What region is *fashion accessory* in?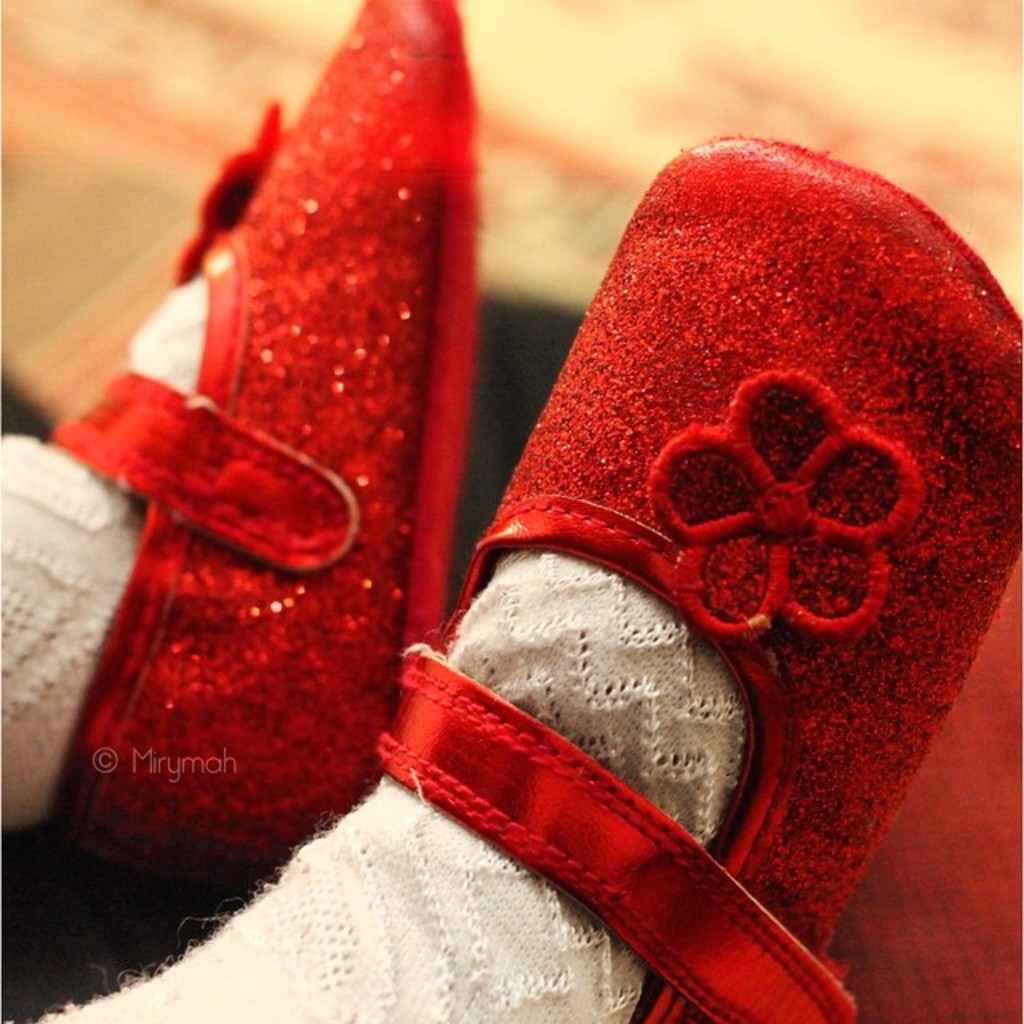
{"x1": 370, "y1": 133, "x2": 1022, "y2": 1022}.
